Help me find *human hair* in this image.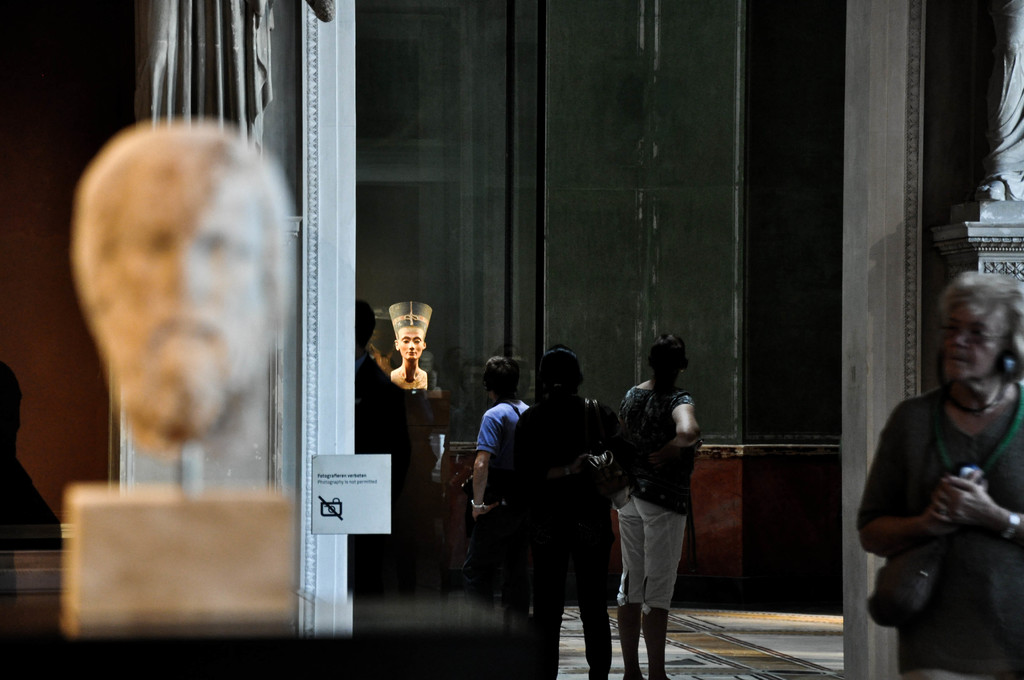
Found it: l=357, t=298, r=378, b=350.
